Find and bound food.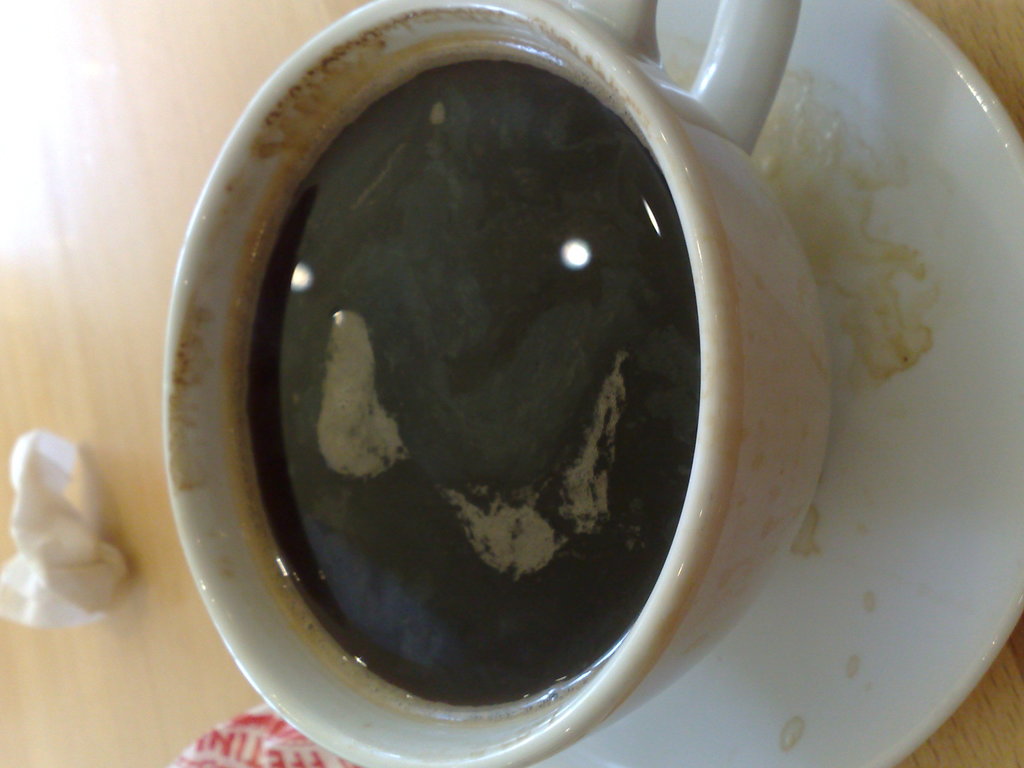
Bound: BBox(215, 84, 712, 680).
